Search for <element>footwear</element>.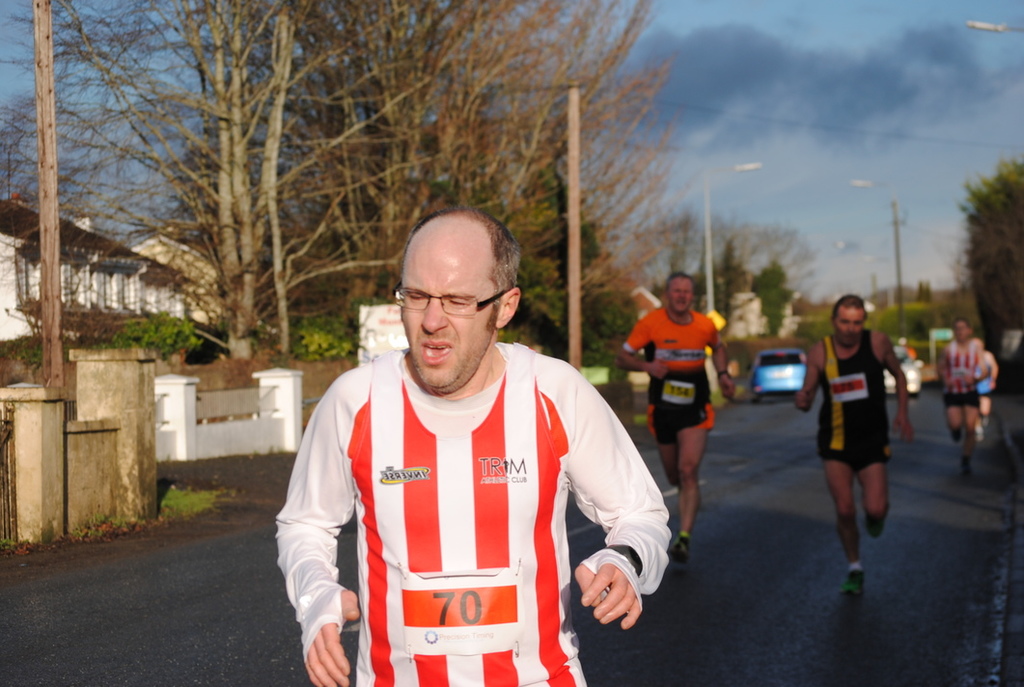
Found at 961 467 974 482.
